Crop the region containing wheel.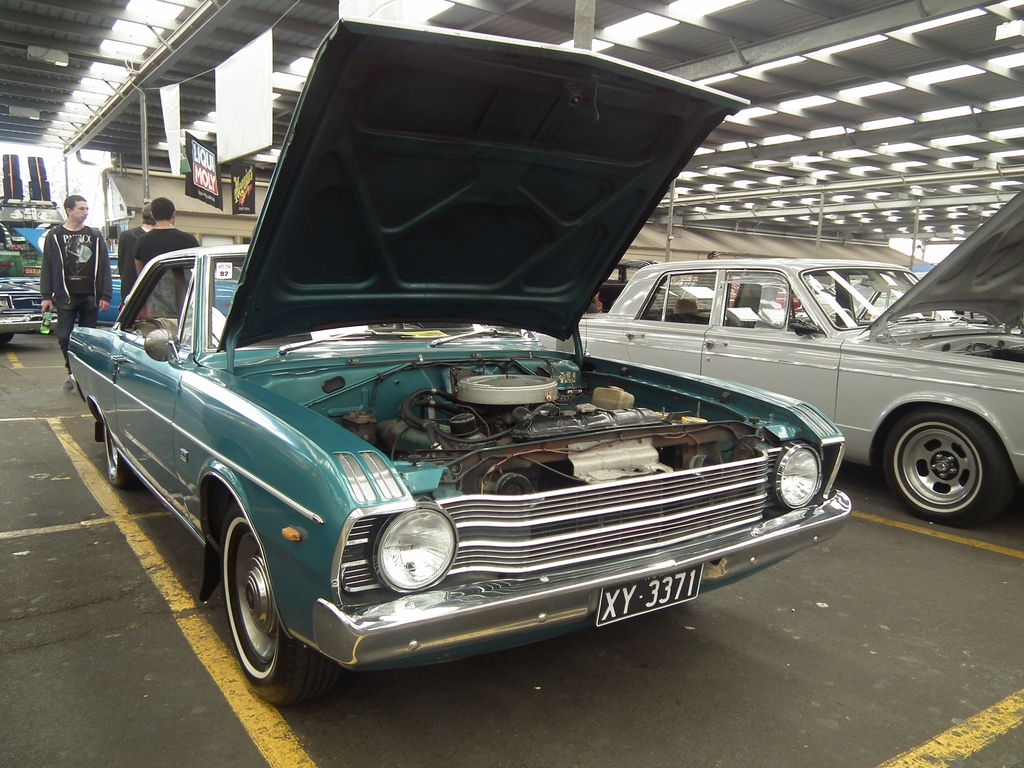
Crop region: x1=0 y1=335 x2=10 y2=349.
